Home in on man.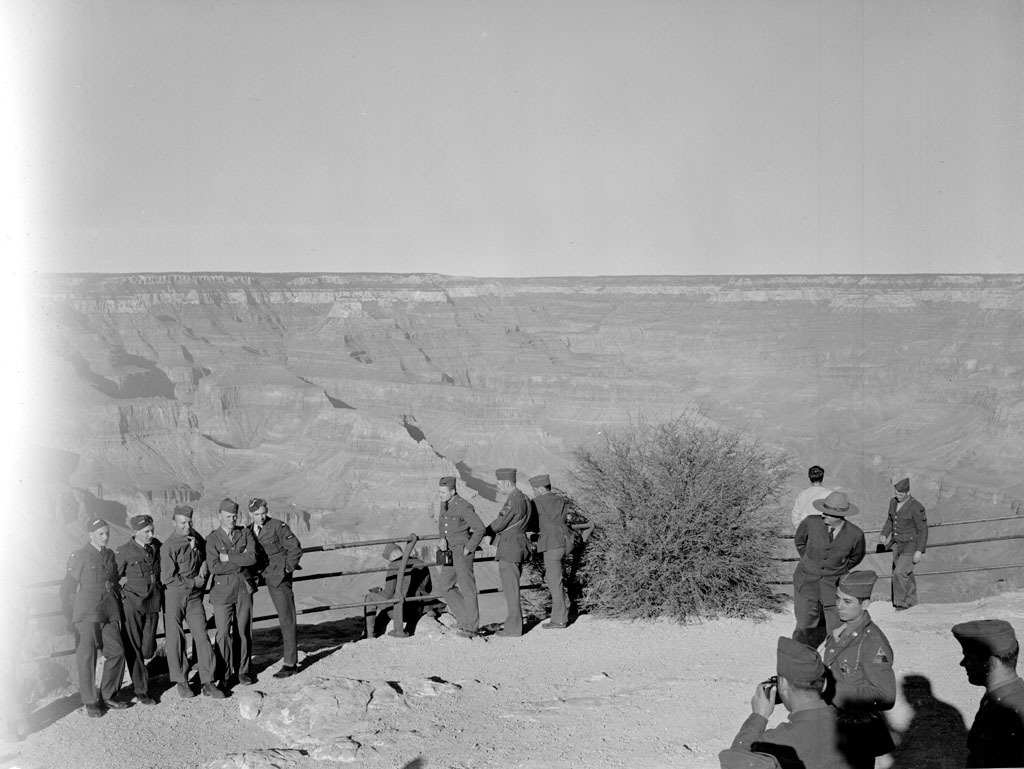
Homed in at crop(819, 573, 896, 768).
